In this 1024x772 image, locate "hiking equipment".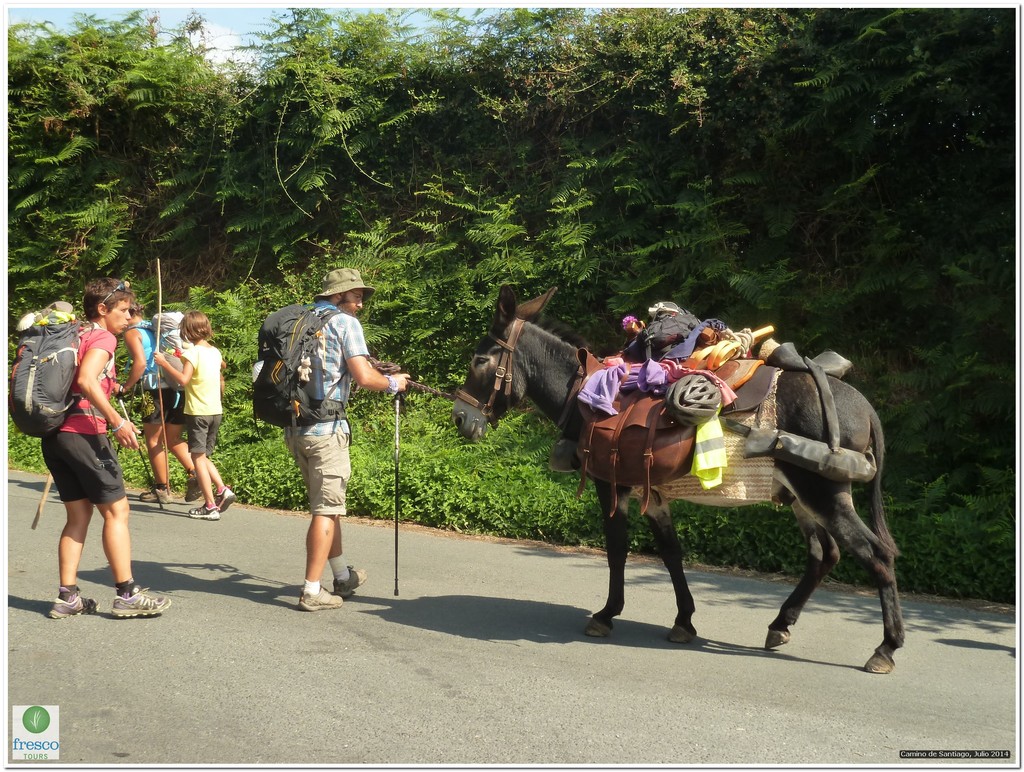
Bounding box: [125,310,182,399].
